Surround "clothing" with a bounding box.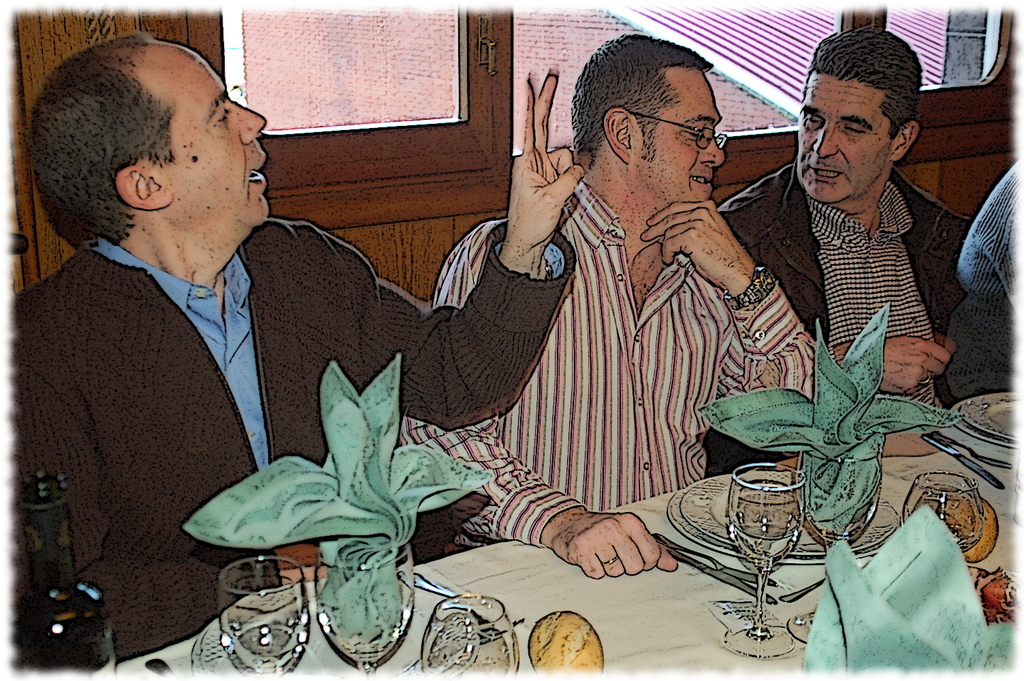
l=946, t=155, r=1023, b=396.
